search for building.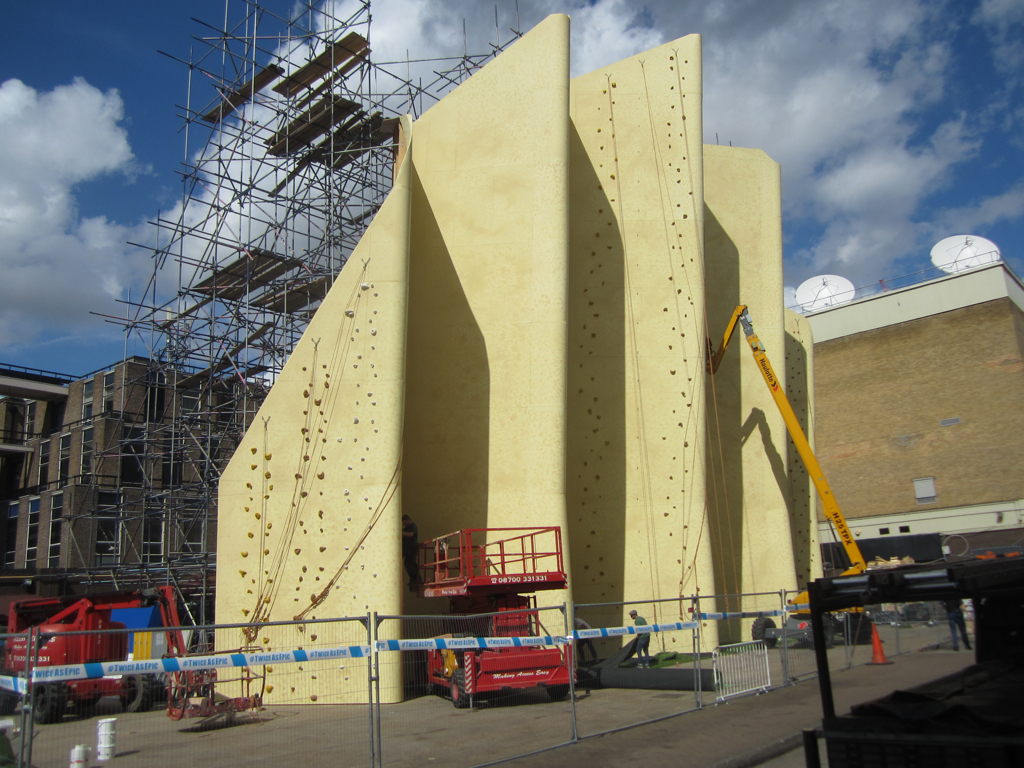
Found at x1=789, y1=234, x2=1023, y2=563.
